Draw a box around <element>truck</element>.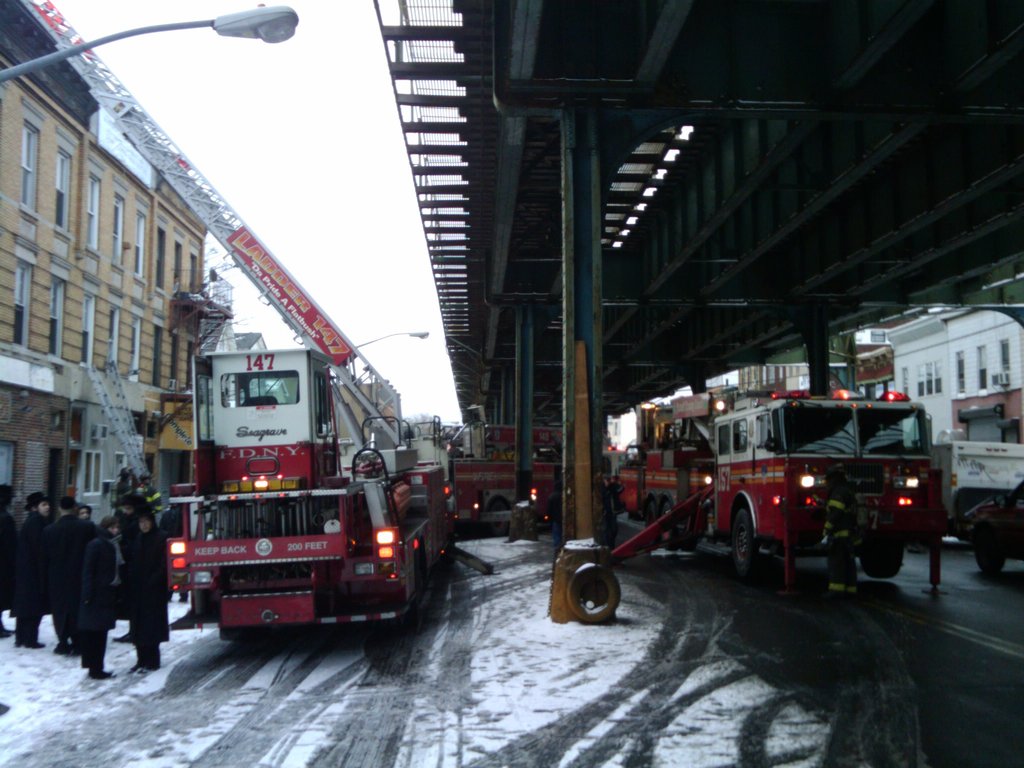
(left=449, top=419, right=556, bottom=540).
